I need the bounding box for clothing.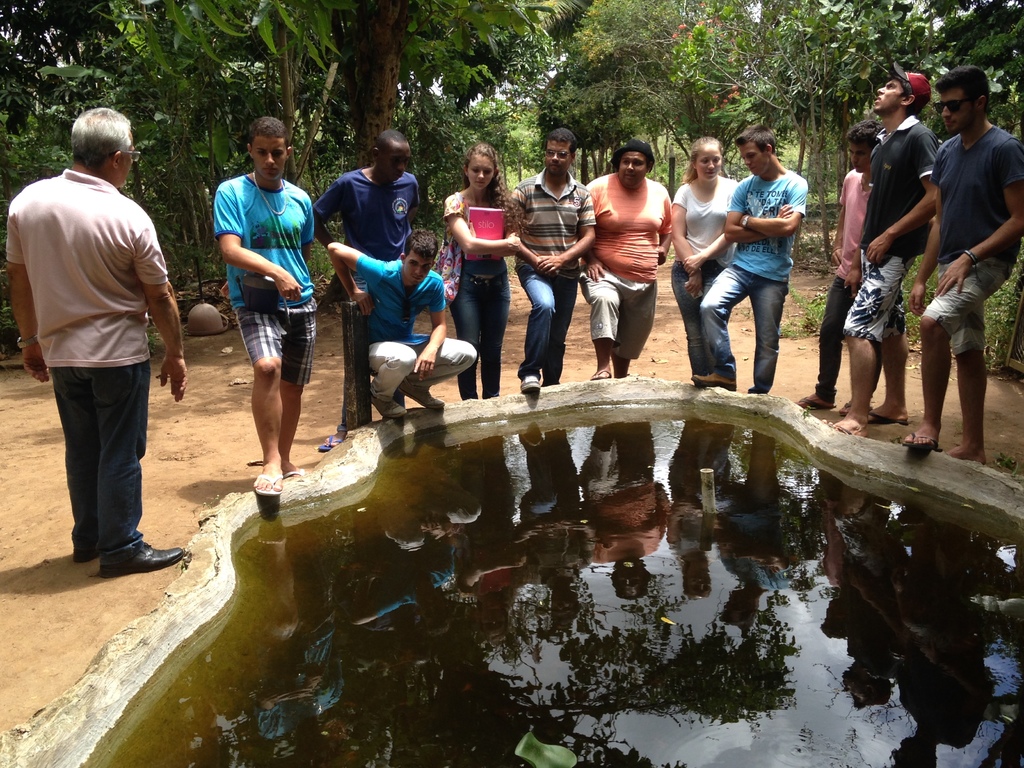
Here it is: pyautogui.locateOnScreen(586, 177, 669, 362).
